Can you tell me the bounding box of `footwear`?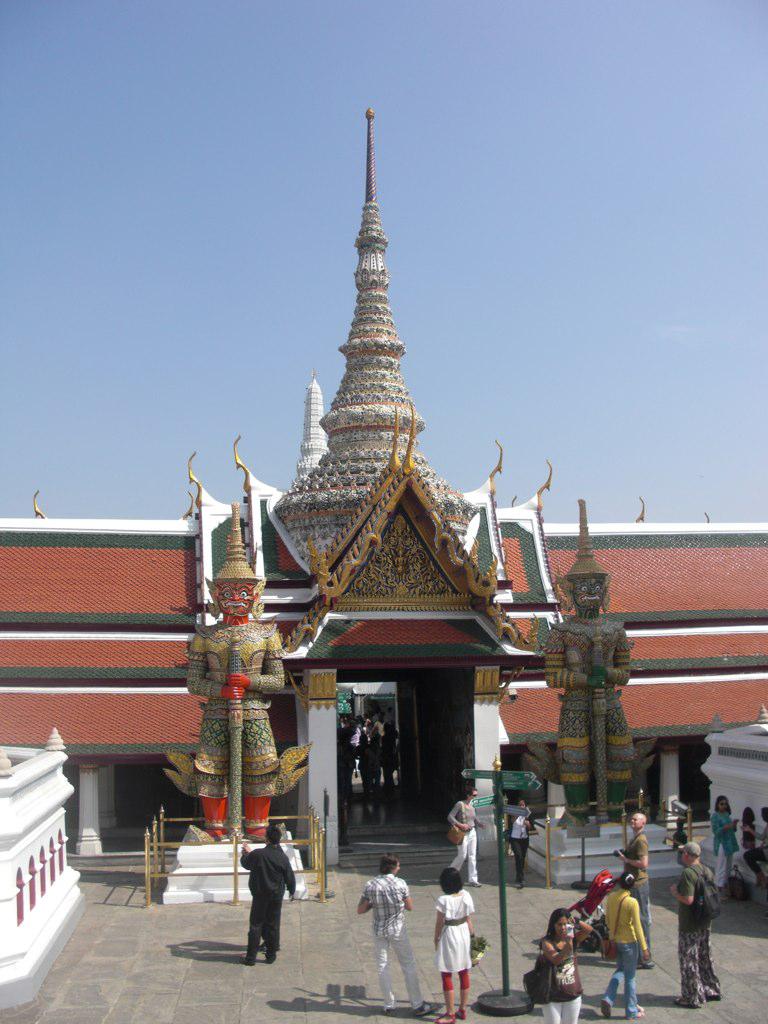
x1=513 y1=877 x2=525 y2=888.
